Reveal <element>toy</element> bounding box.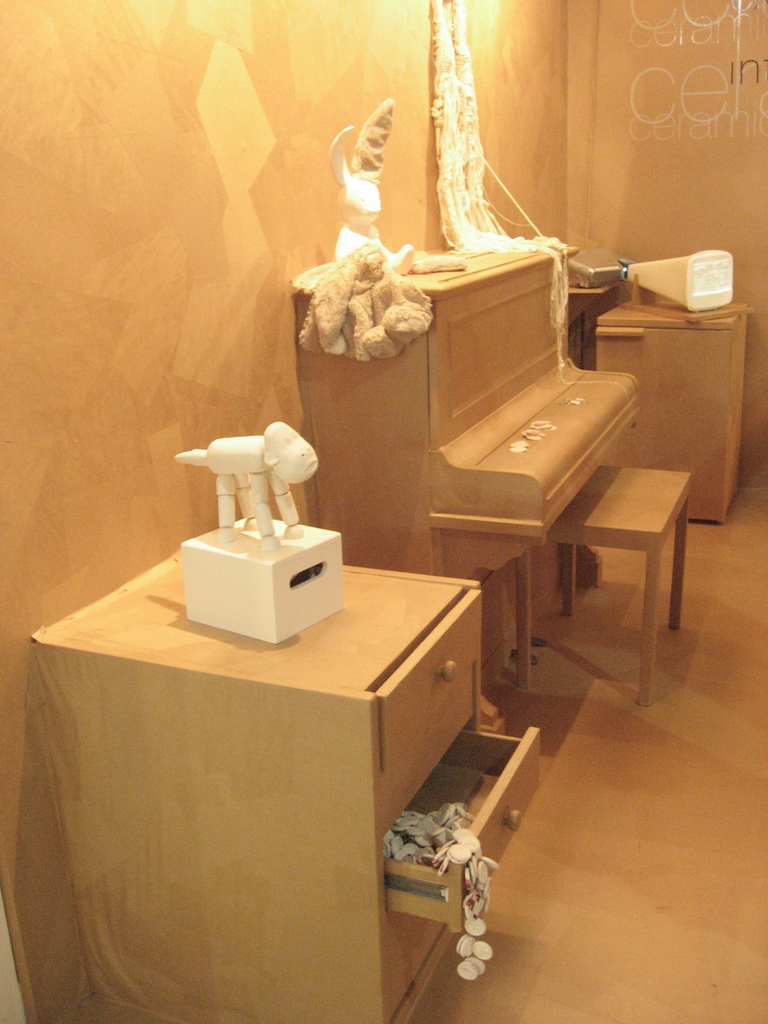
Revealed: x1=165, y1=422, x2=324, y2=550.
